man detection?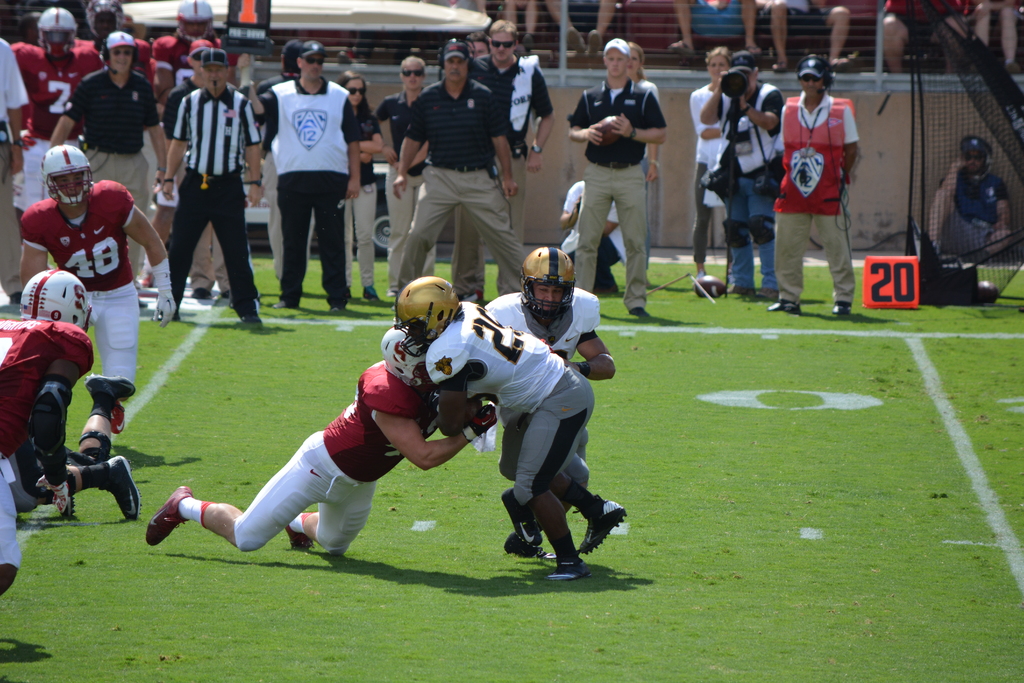
[x1=394, y1=38, x2=527, y2=303]
